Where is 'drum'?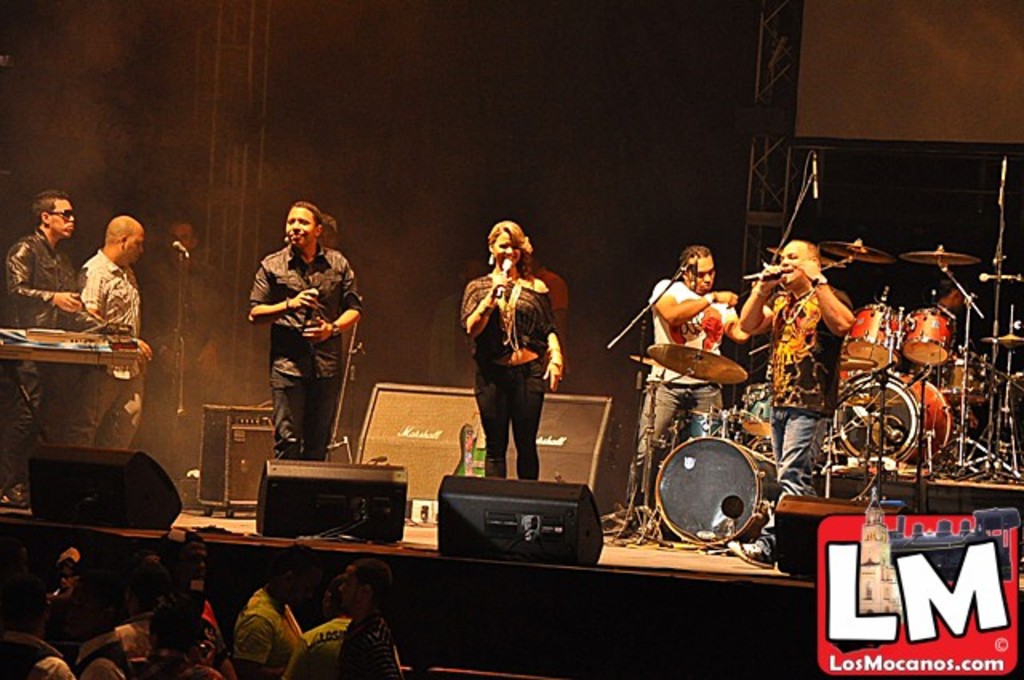
locate(638, 411, 803, 557).
